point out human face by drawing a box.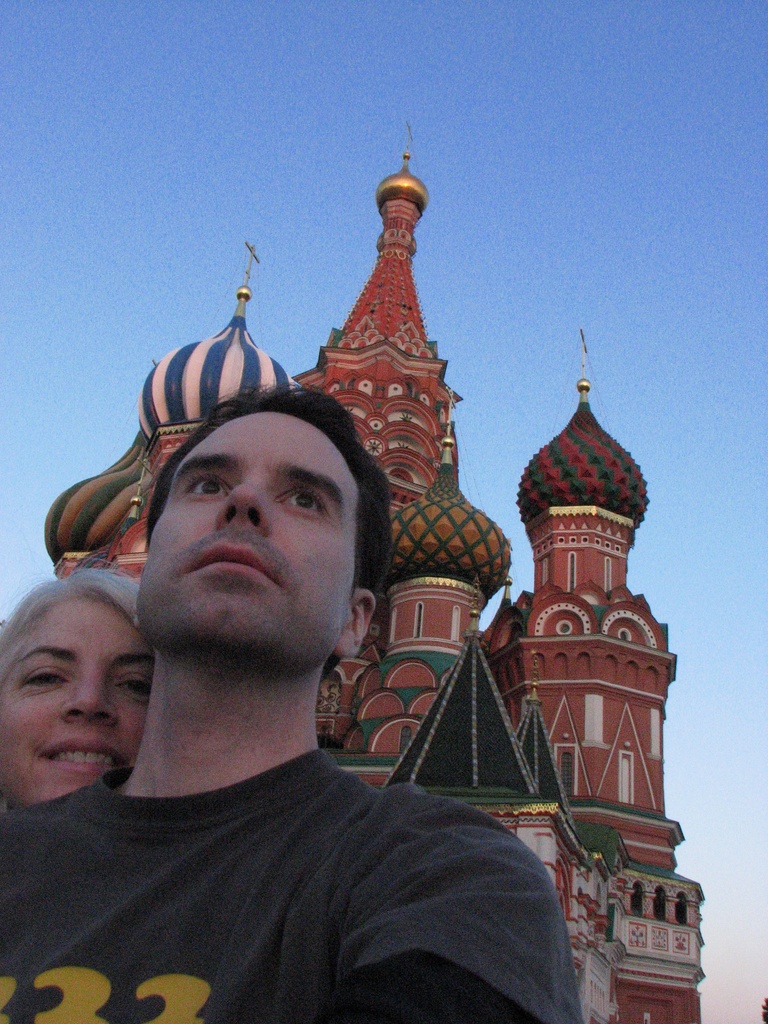
bbox(138, 413, 355, 669).
